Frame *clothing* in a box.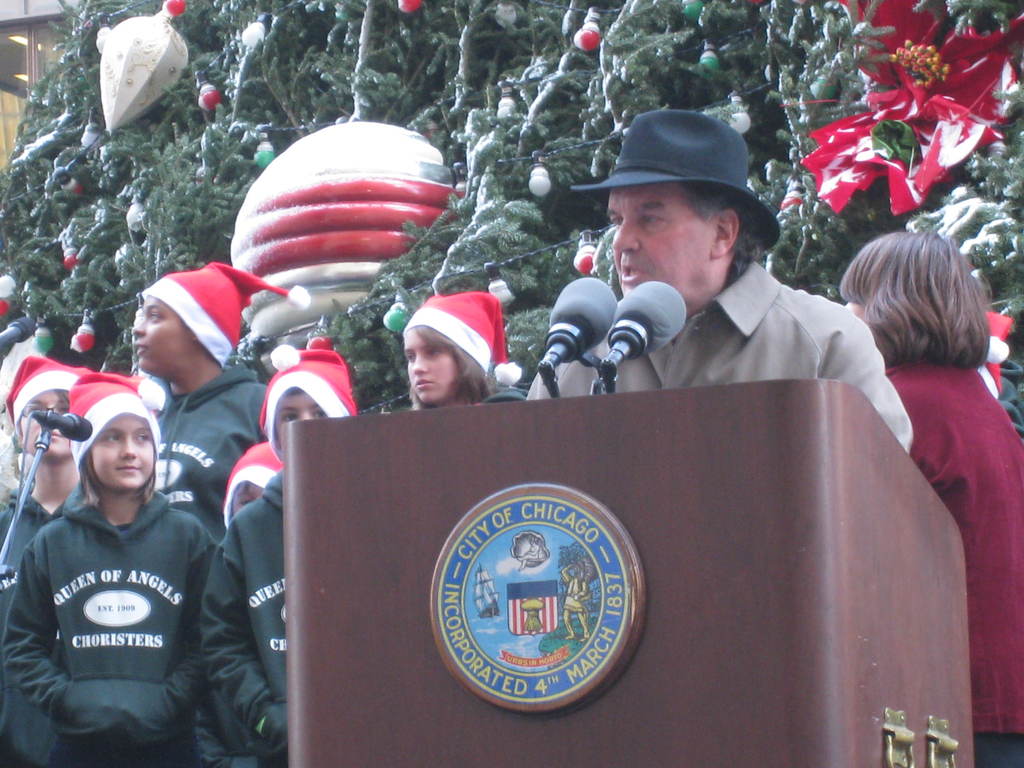
7:446:224:749.
